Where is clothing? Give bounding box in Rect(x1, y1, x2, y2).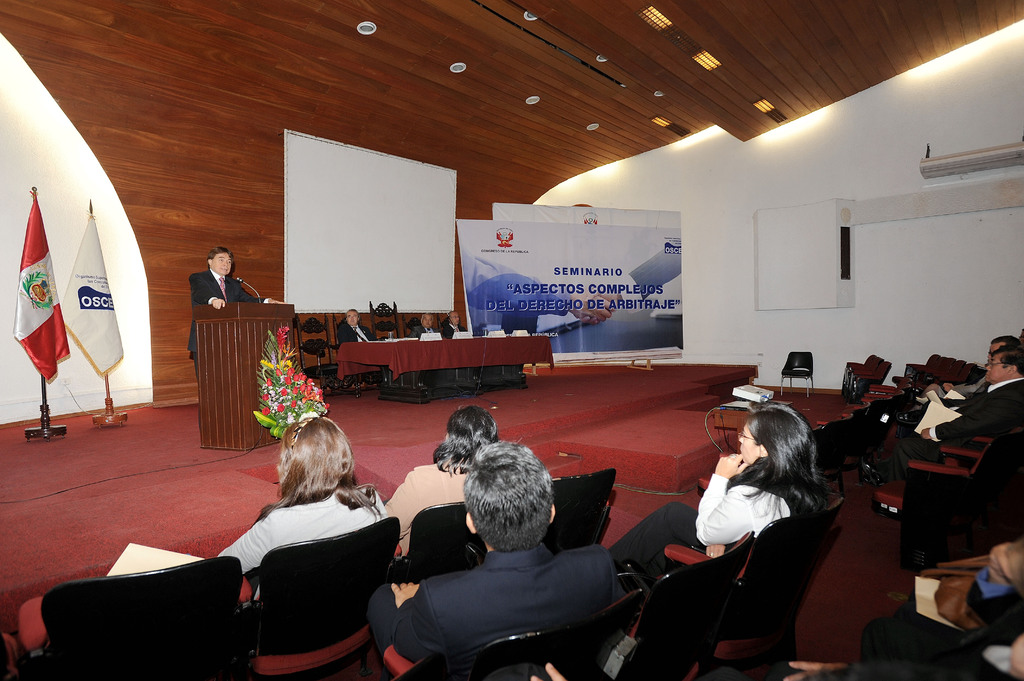
Rect(605, 470, 800, 580).
